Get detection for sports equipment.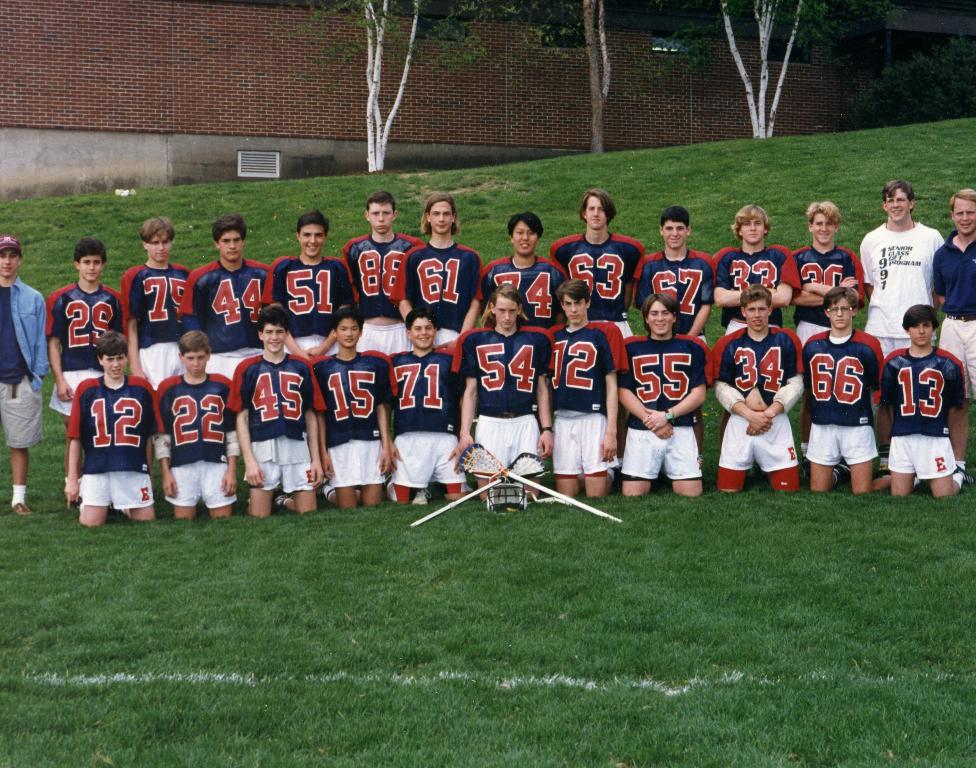
Detection: [left=486, top=475, right=533, bottom=515].
